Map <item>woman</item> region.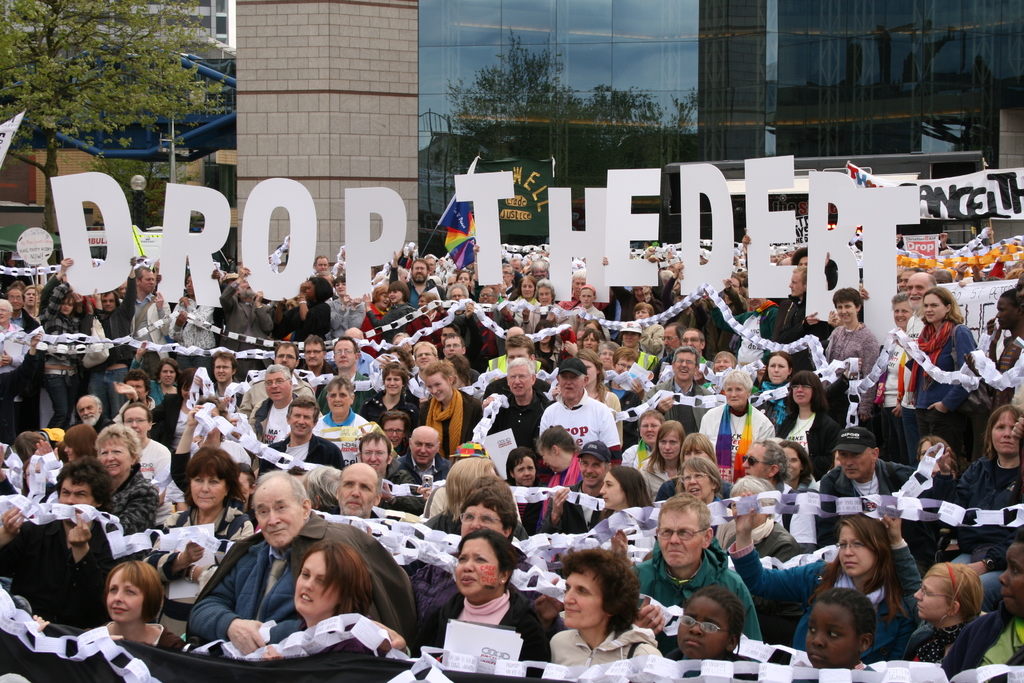
Mapped to bbox=(220, 538, 394, 664).
